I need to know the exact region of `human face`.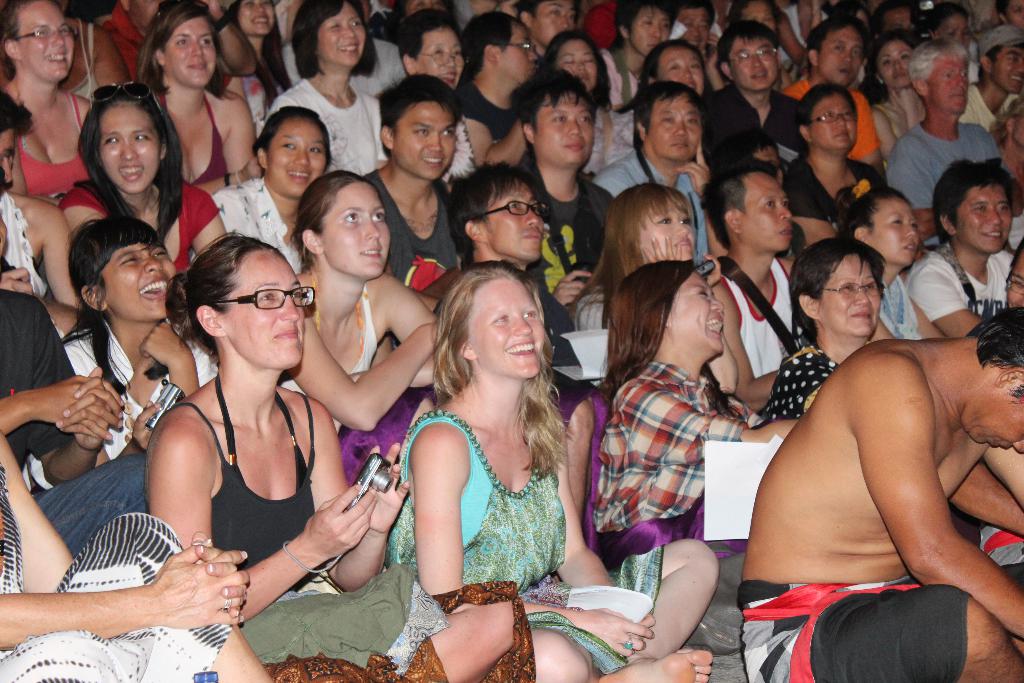
Region: box(238, 1, 272, 38).
